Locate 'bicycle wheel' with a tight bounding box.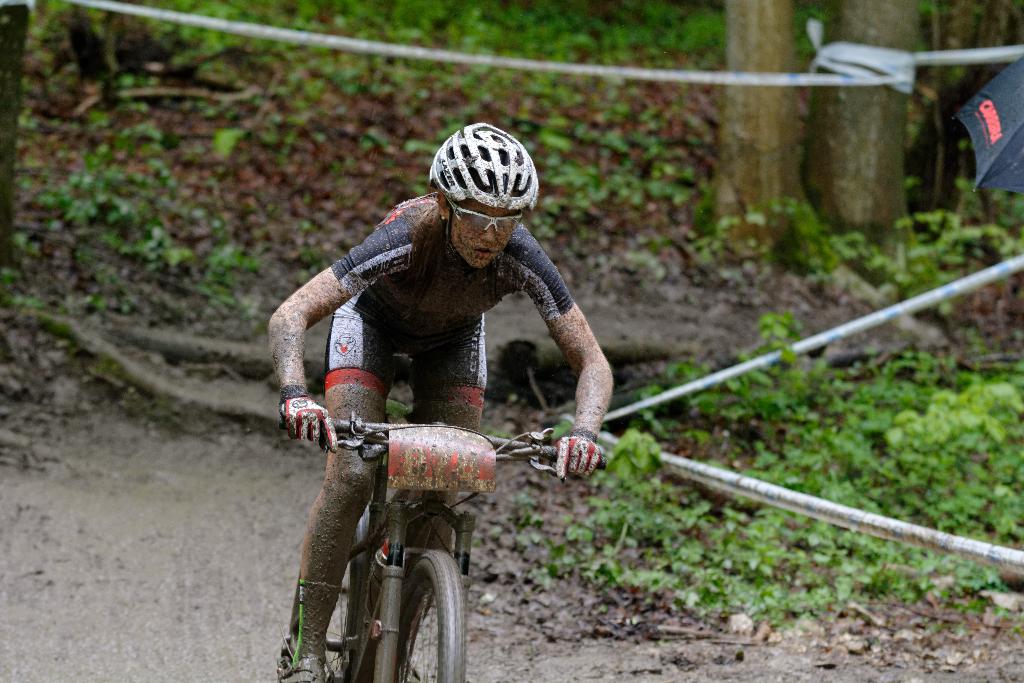
Rect(321, 514, 373, 682).
